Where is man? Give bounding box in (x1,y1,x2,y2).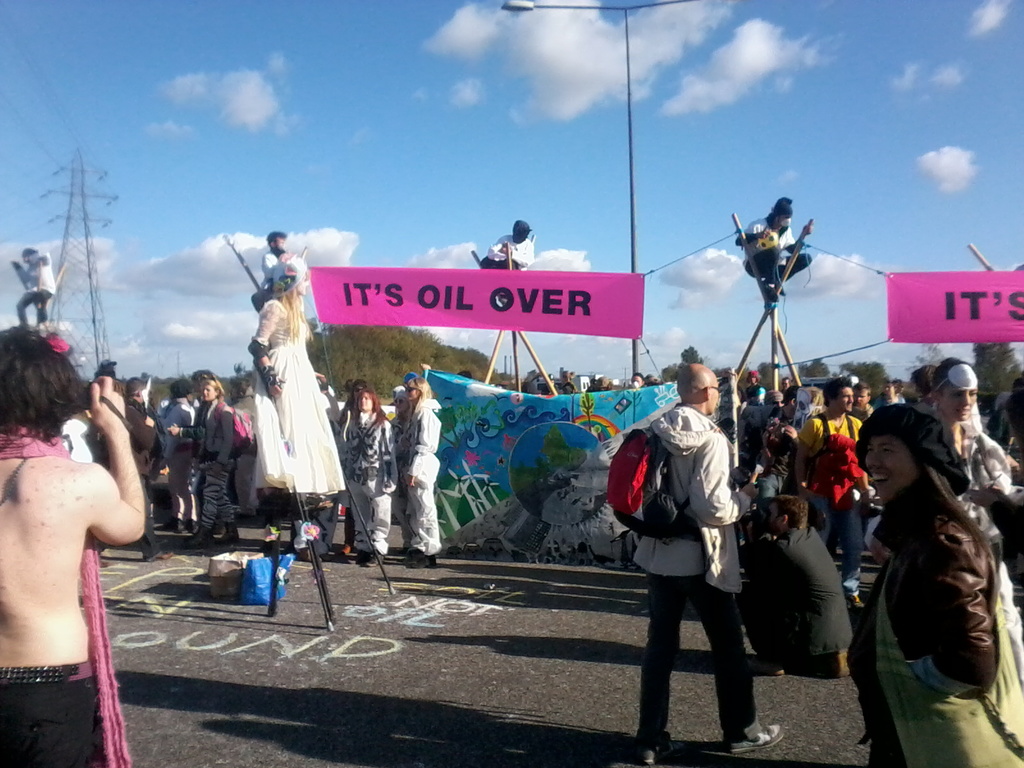
(715,191,805,317).
